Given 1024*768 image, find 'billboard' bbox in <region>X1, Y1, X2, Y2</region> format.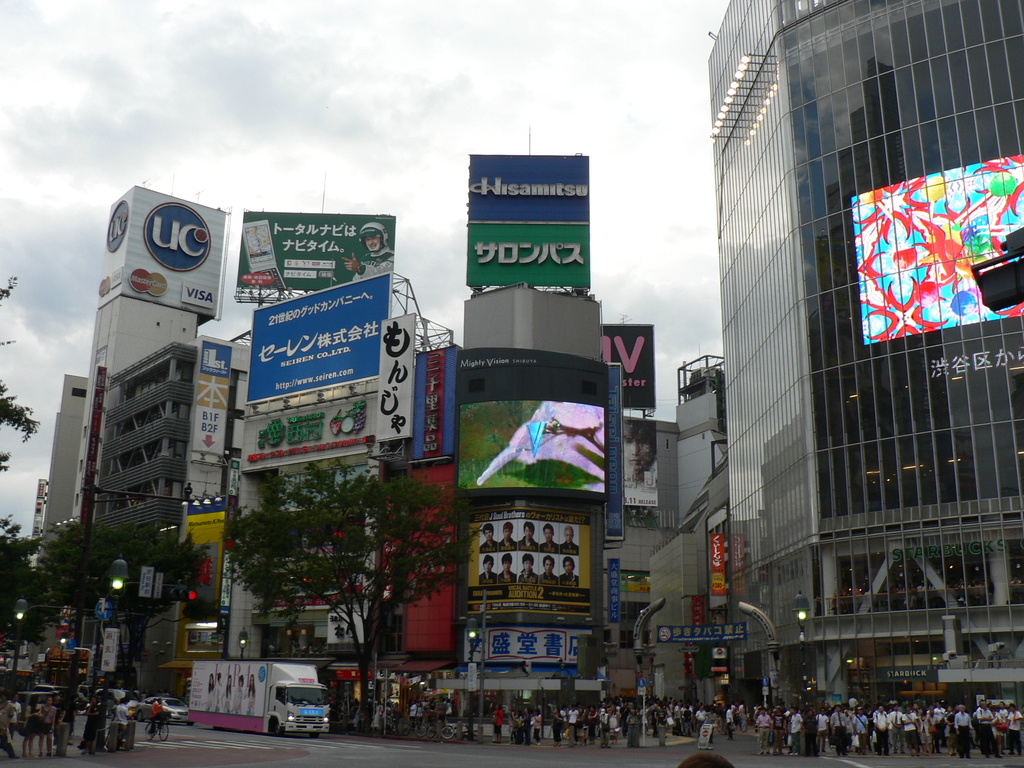
<region>203, 340, 225, 367</region>.
